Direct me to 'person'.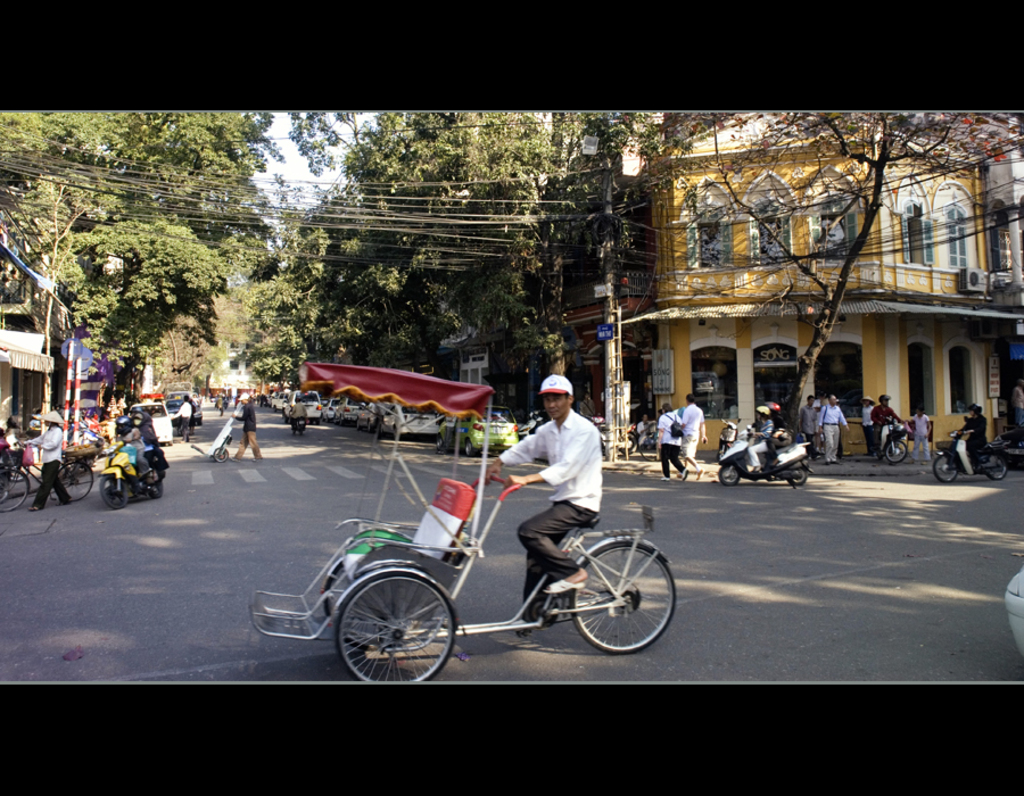
Direction: BBox(175, 396, 195, 445).
